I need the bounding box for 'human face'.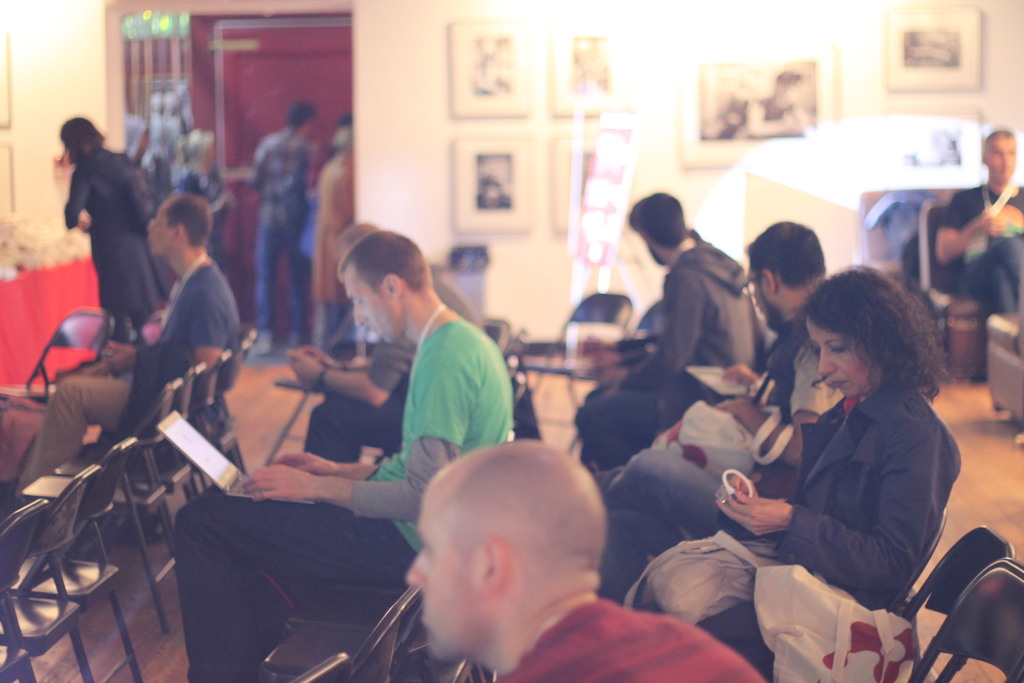
Here it is: 984:136:1014:183.
